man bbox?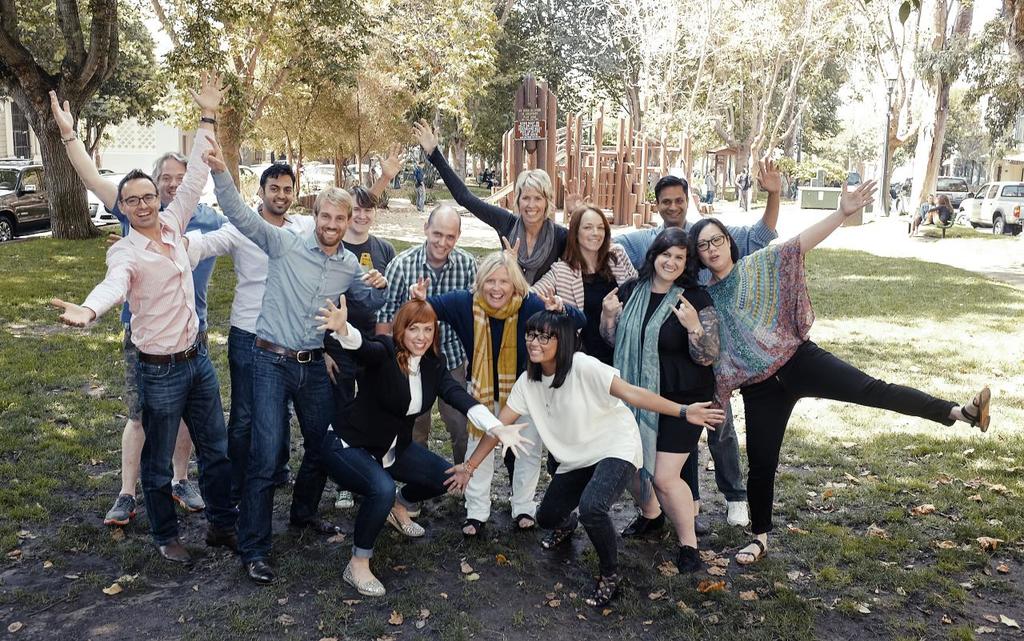
{"x1": 200, "y1": 134, "x2": 390, "y2": 583}
